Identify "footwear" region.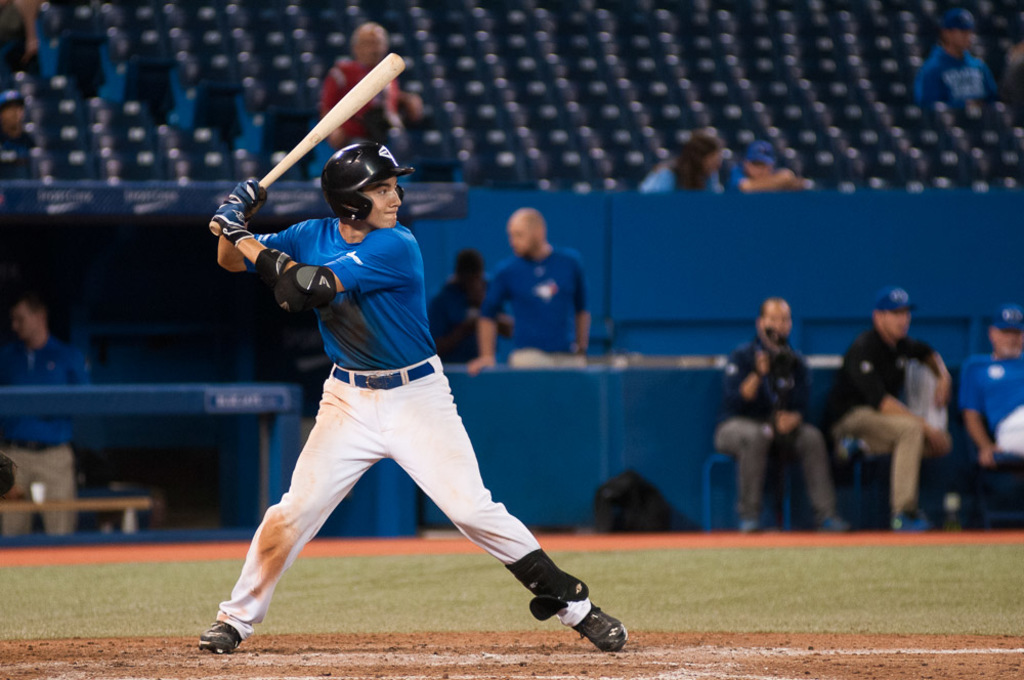
Region: x1=819, y1=516, x2=850, y2=533.
